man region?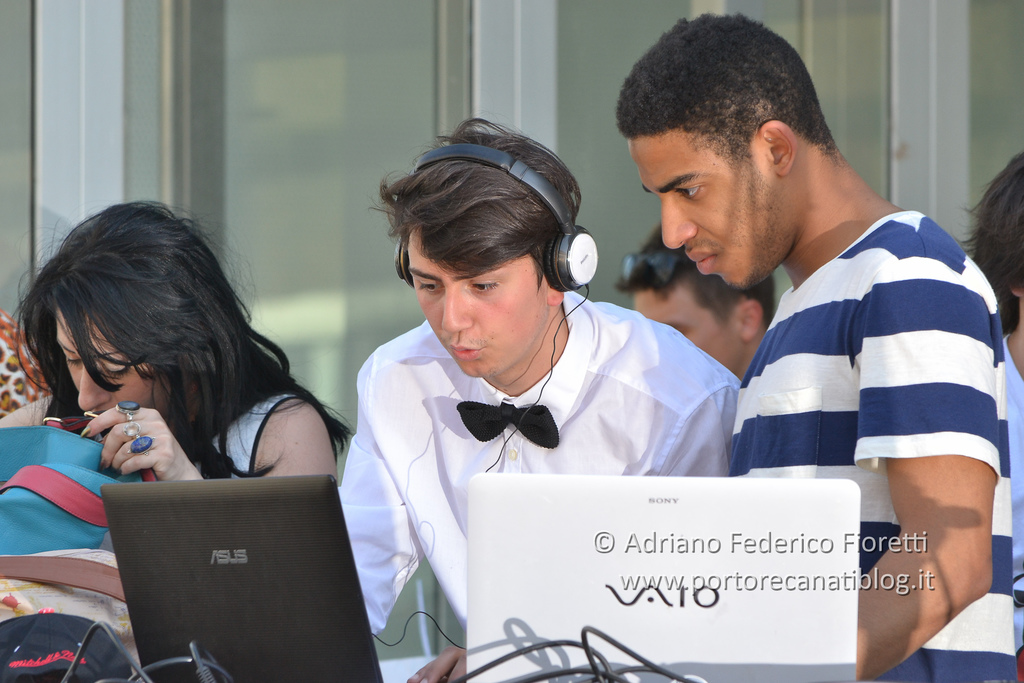
344/117/742/681
